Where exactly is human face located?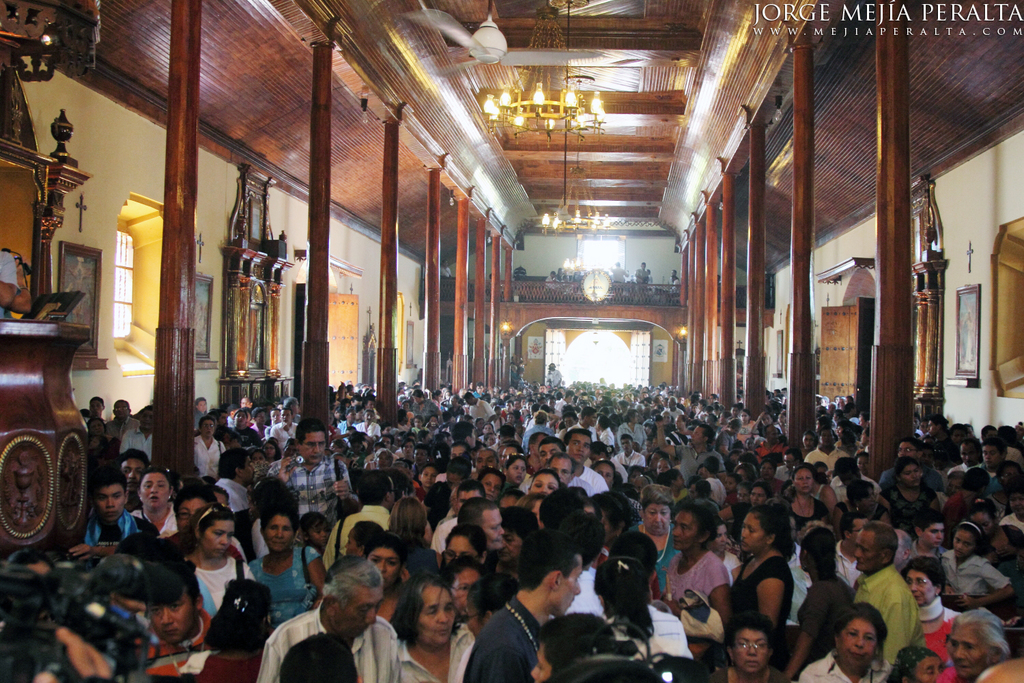
Its bounding box is [674, 417, 683, 428].
